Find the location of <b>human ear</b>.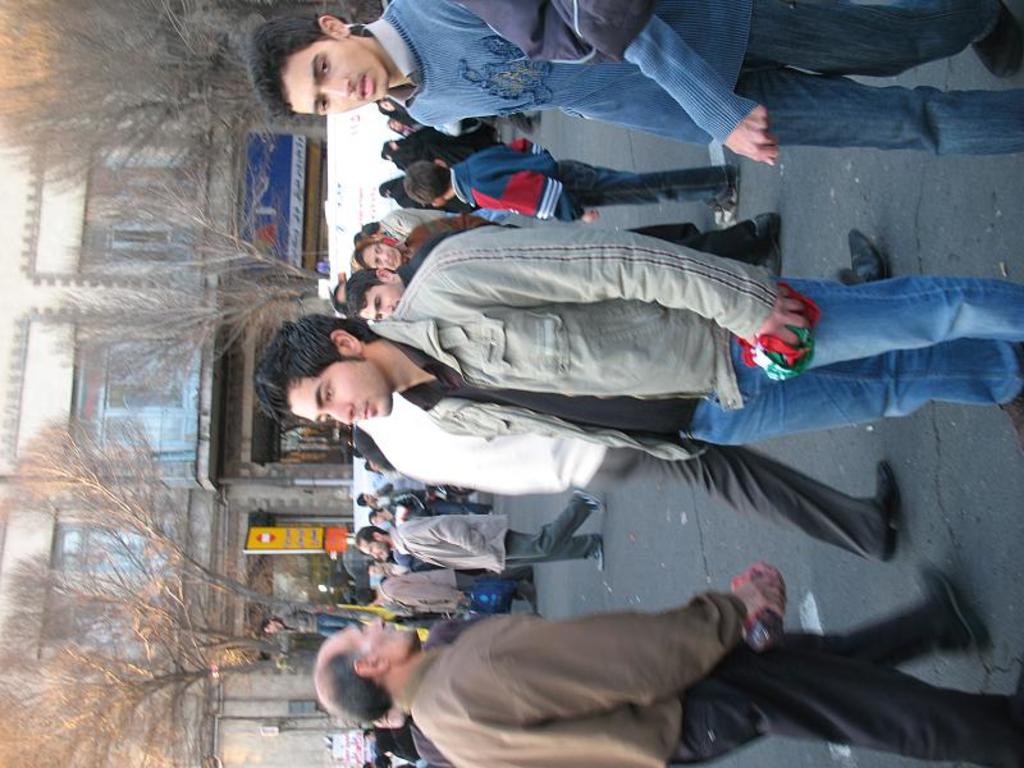
Location: pyautogui.locateOnScreen(376, 264, 394, 283).
